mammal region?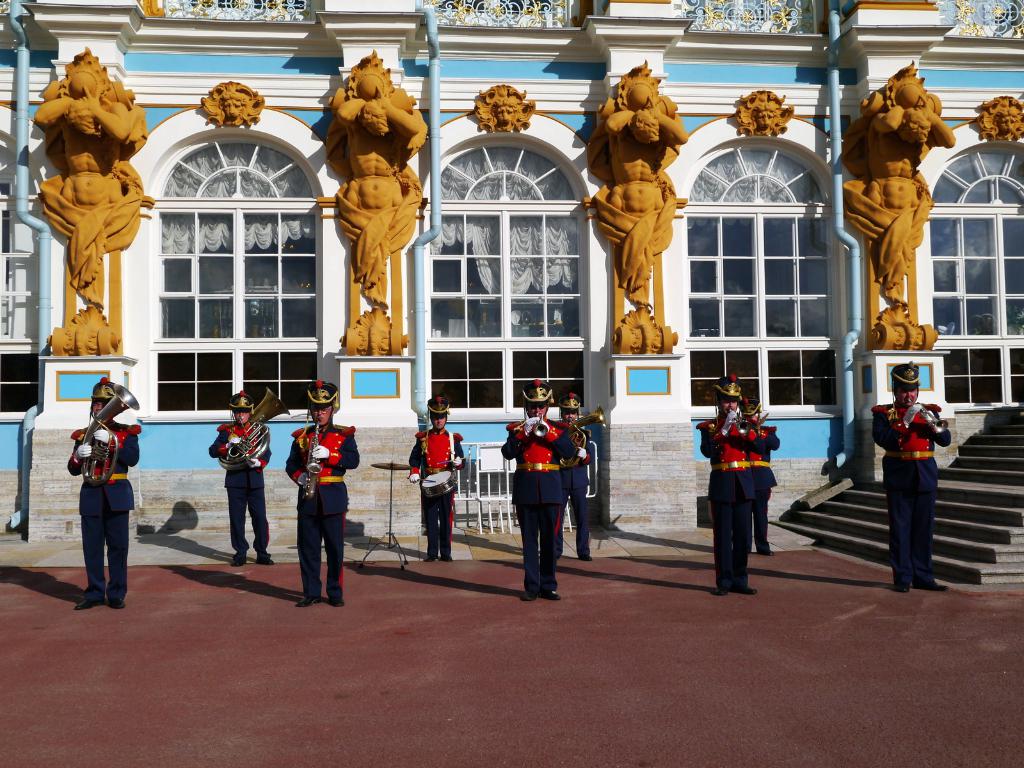
l=207, t=390, r=273, b=565
